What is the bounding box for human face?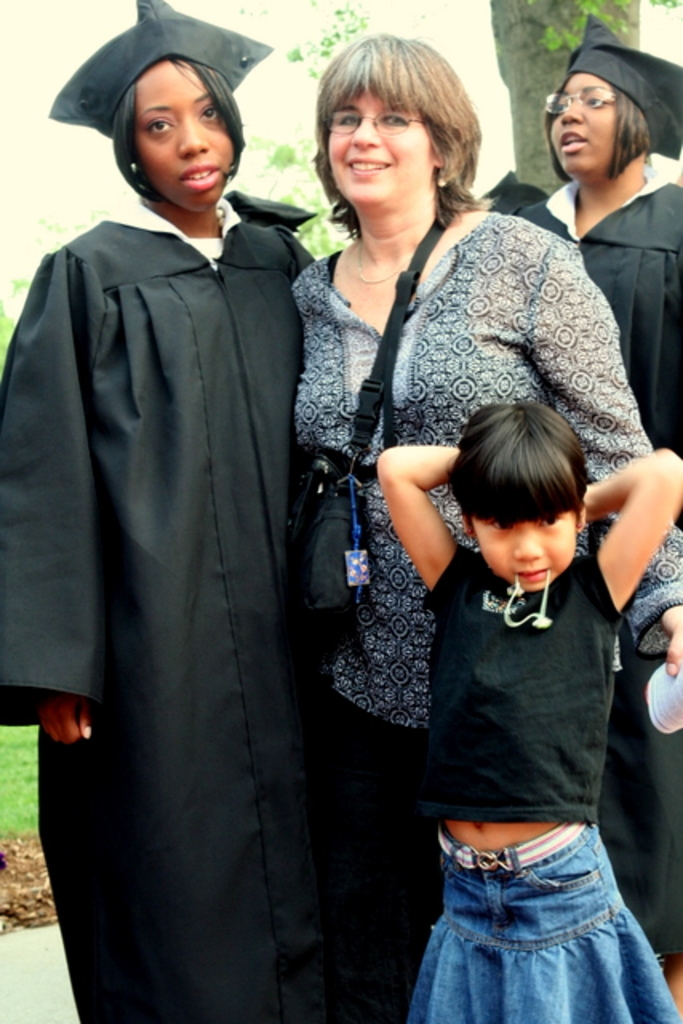
(left=549, top=69, right=614, bottom=168).
